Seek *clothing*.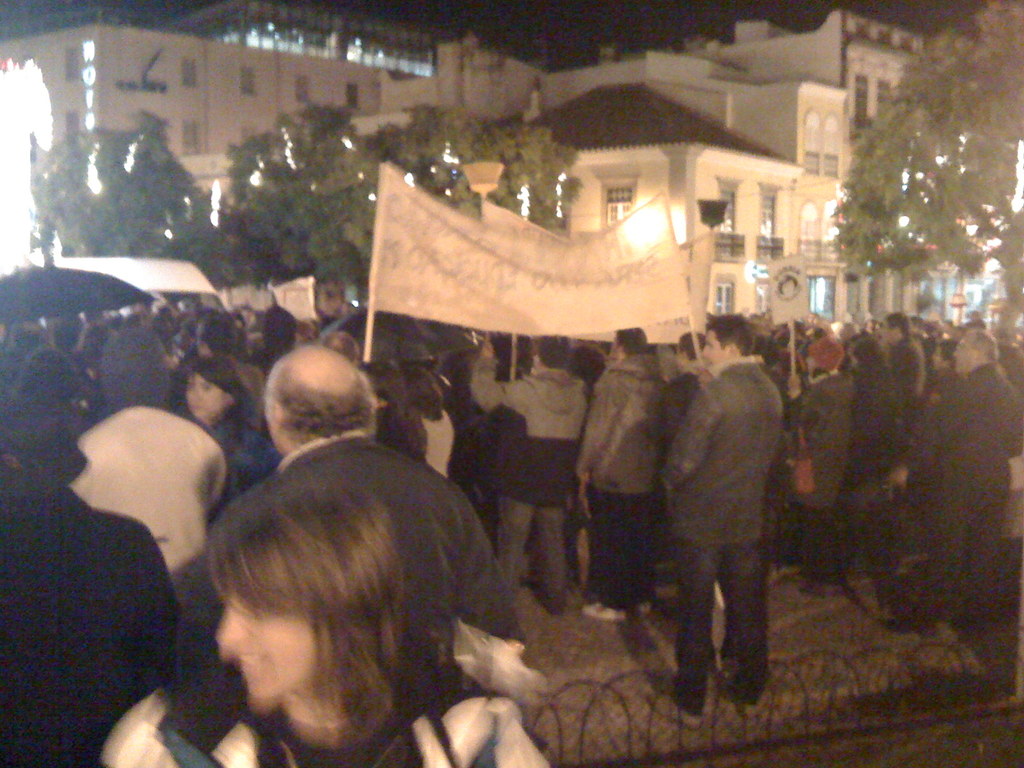
82/404/245/584.
